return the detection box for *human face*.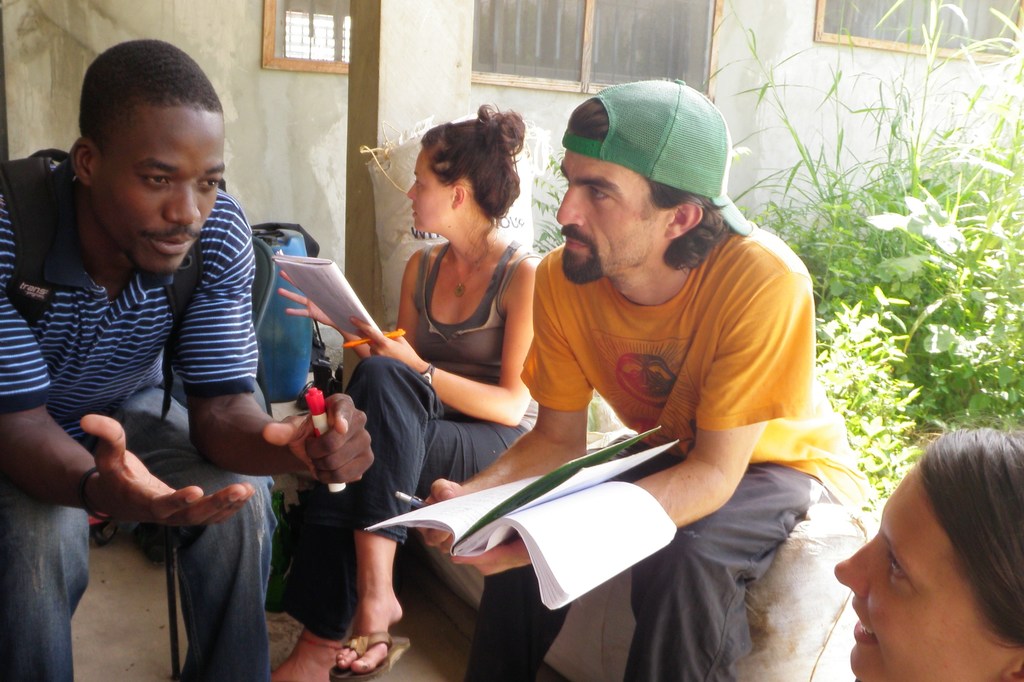
bbox=(837, 475, 999, 681).
